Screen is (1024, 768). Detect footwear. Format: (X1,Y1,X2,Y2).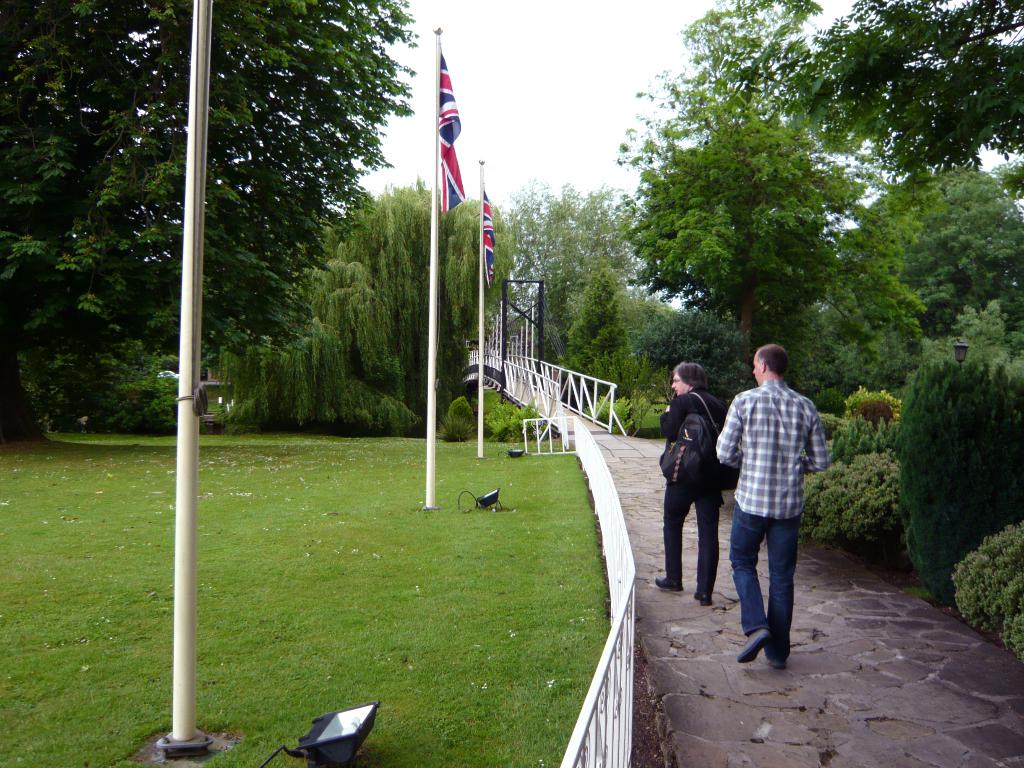
(764,642,788,667).
